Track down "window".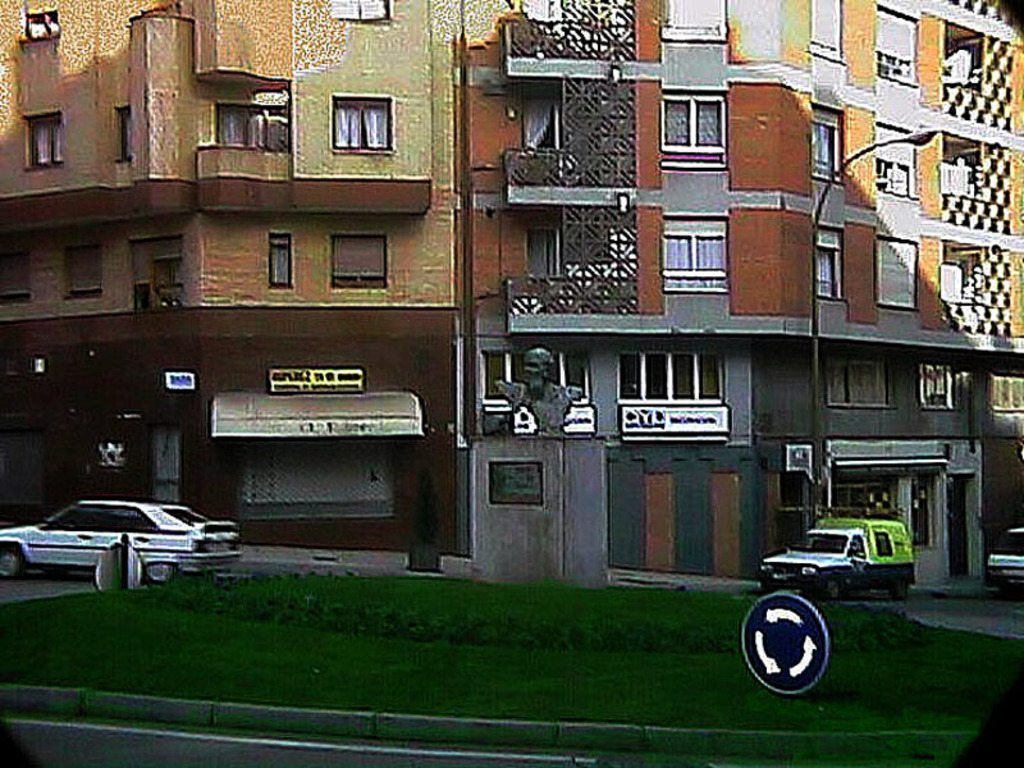
Tracked to pyautogui.locateOnScreen(827, 361, 895, 420).
